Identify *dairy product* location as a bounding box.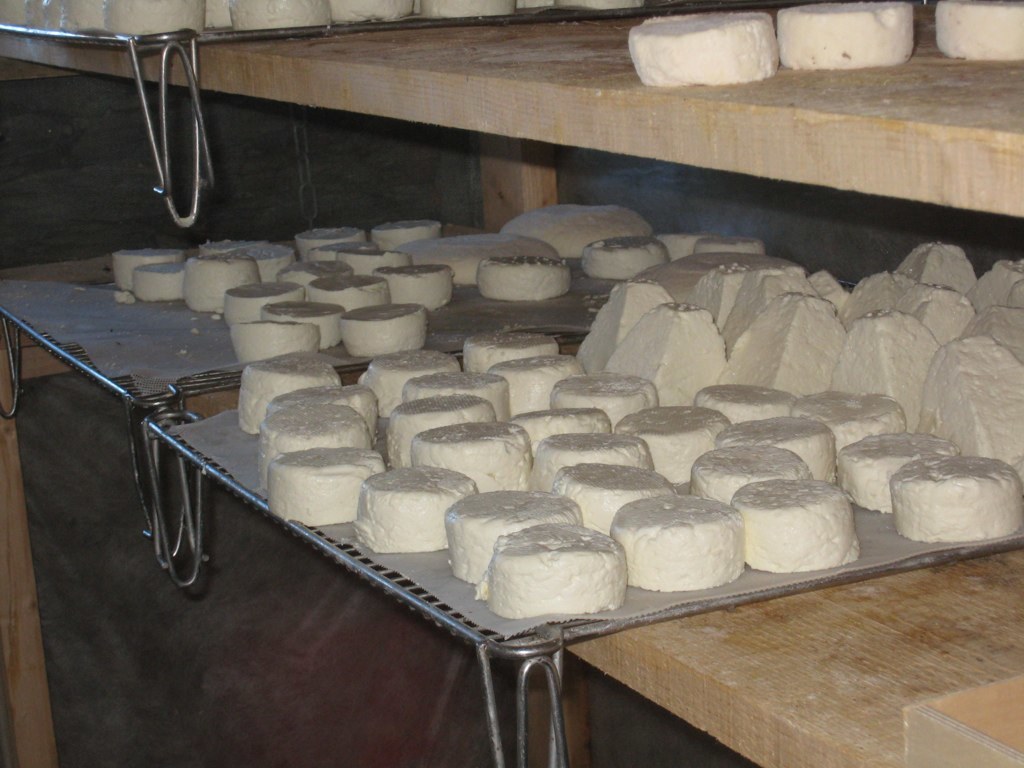
<region>257, 445, 395, 529</region>.
